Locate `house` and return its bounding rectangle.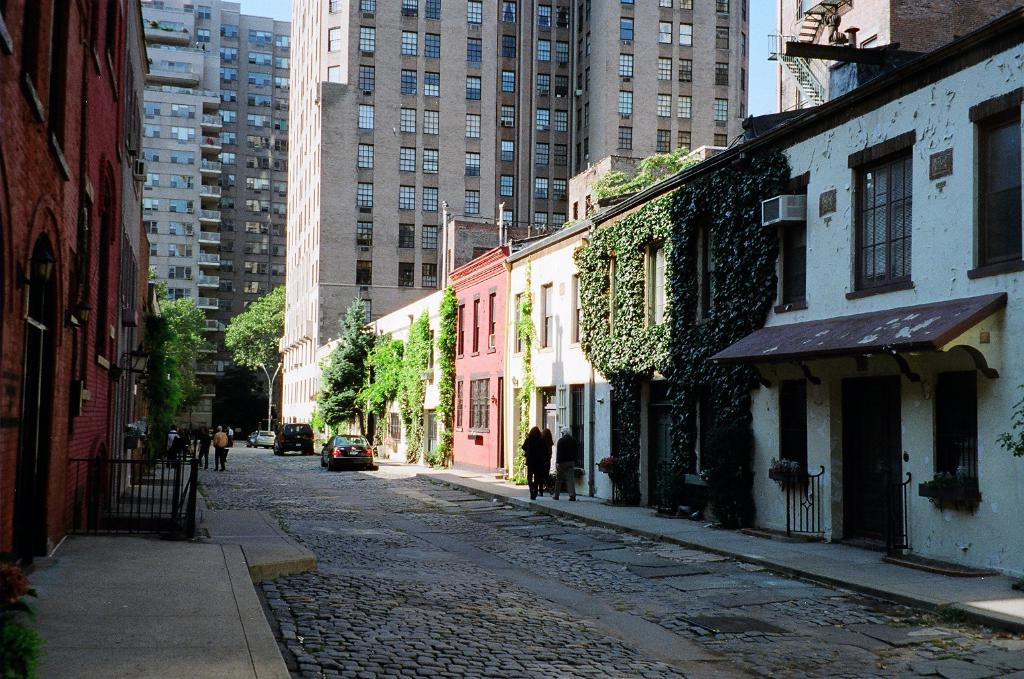
365, 286, 448, 463.
